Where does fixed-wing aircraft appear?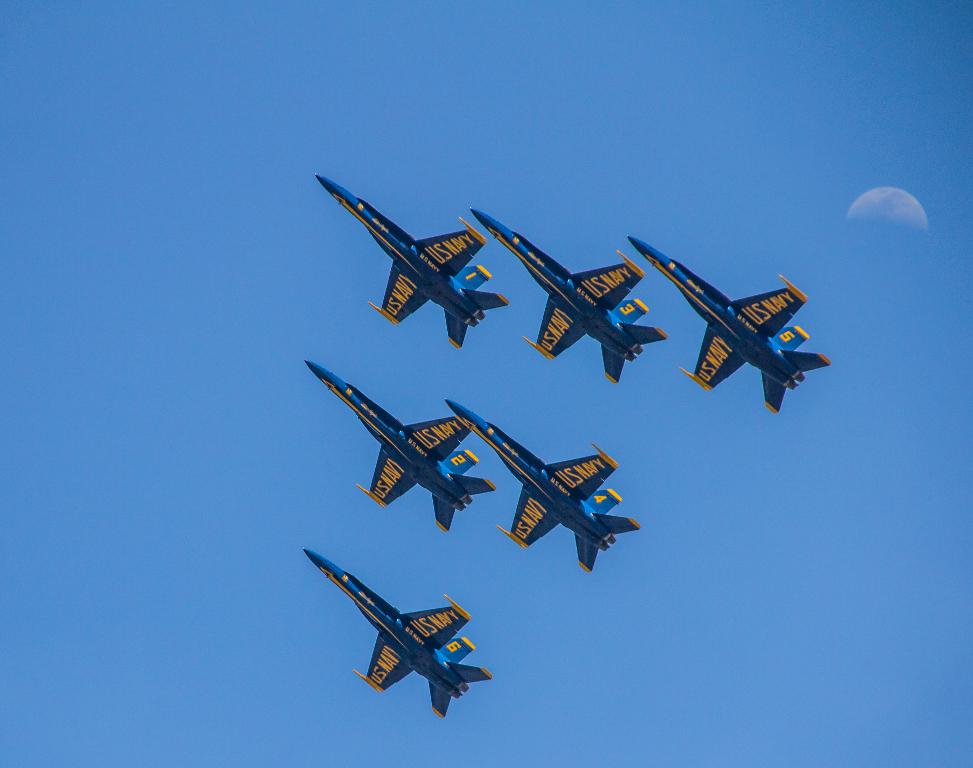
Appears at (623,234,833,411).
